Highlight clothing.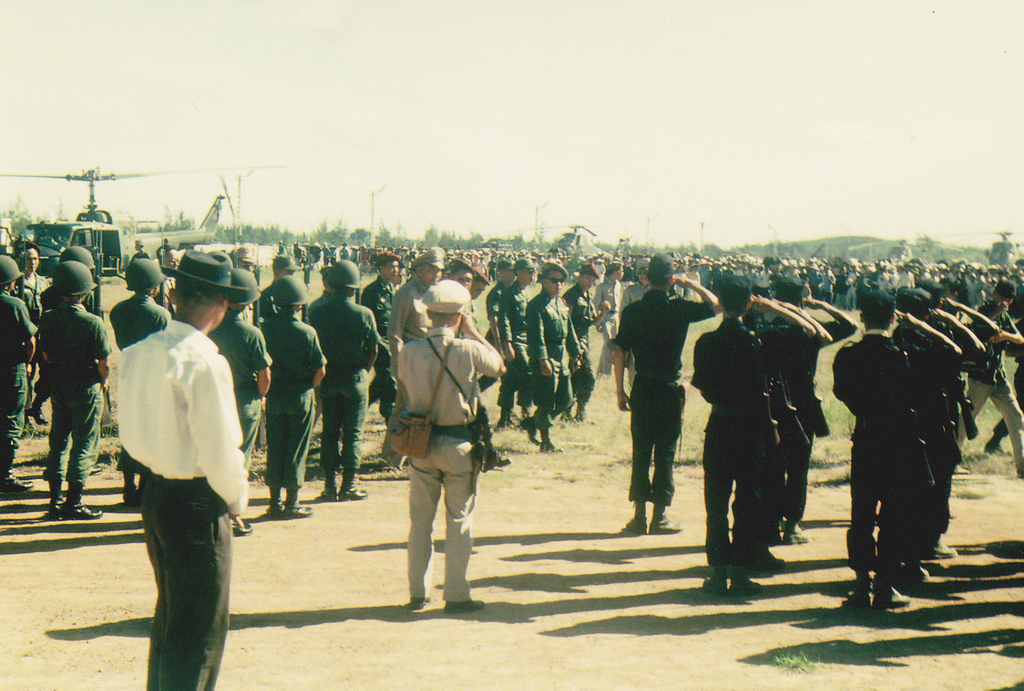
Highlighted region: region(47, 299, 109, 486).
